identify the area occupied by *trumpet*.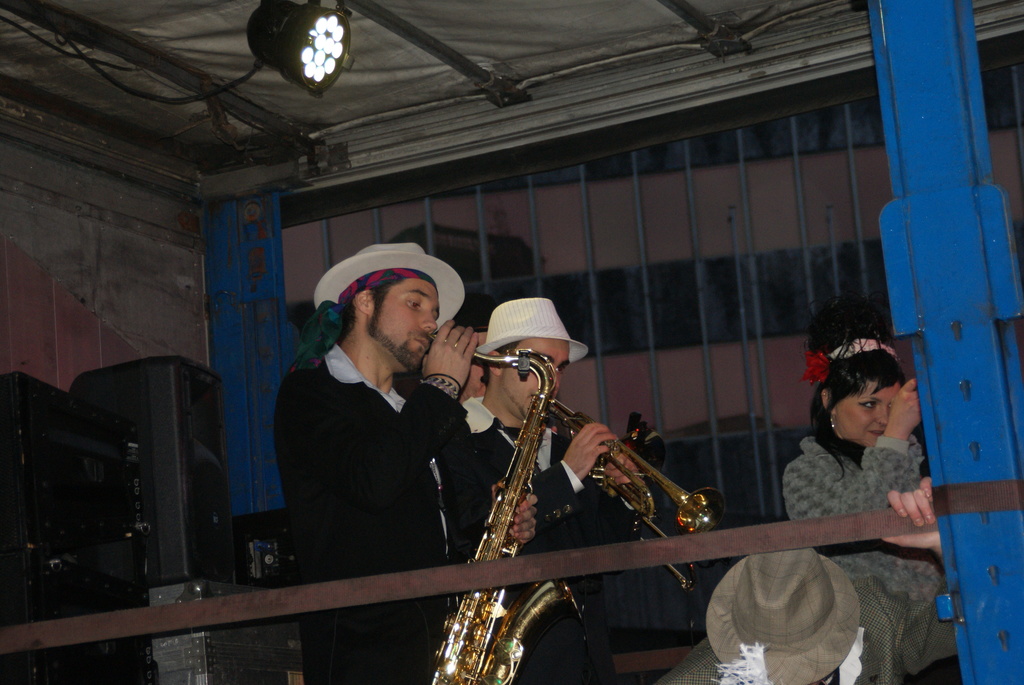
Area: locate(532, 397, 729, 594).
